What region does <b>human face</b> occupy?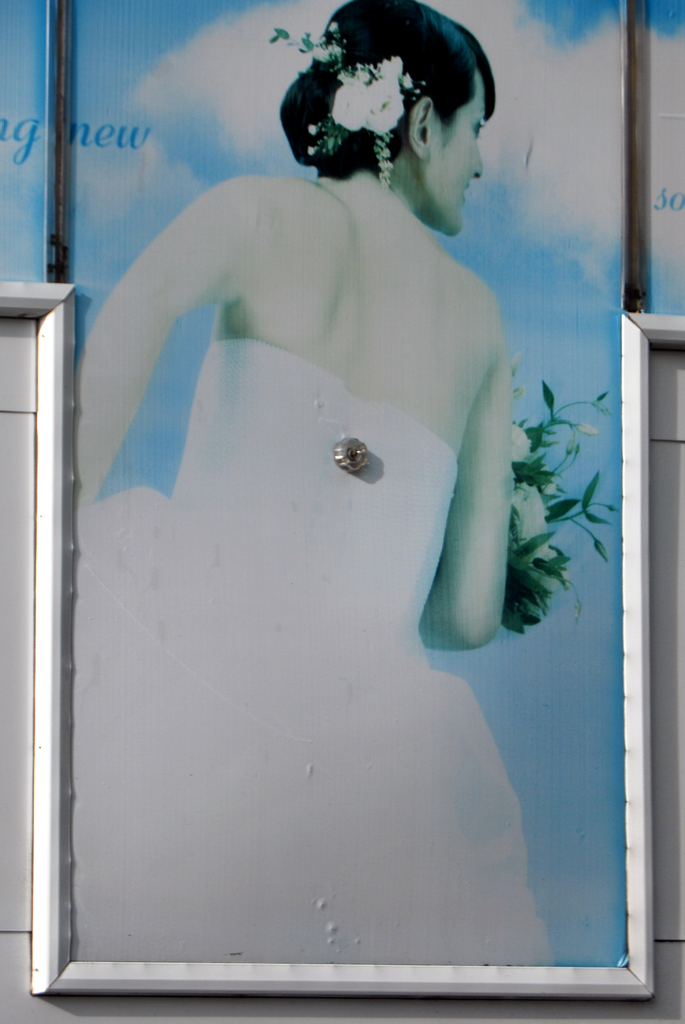
<box>427,73,485,240</box>.
